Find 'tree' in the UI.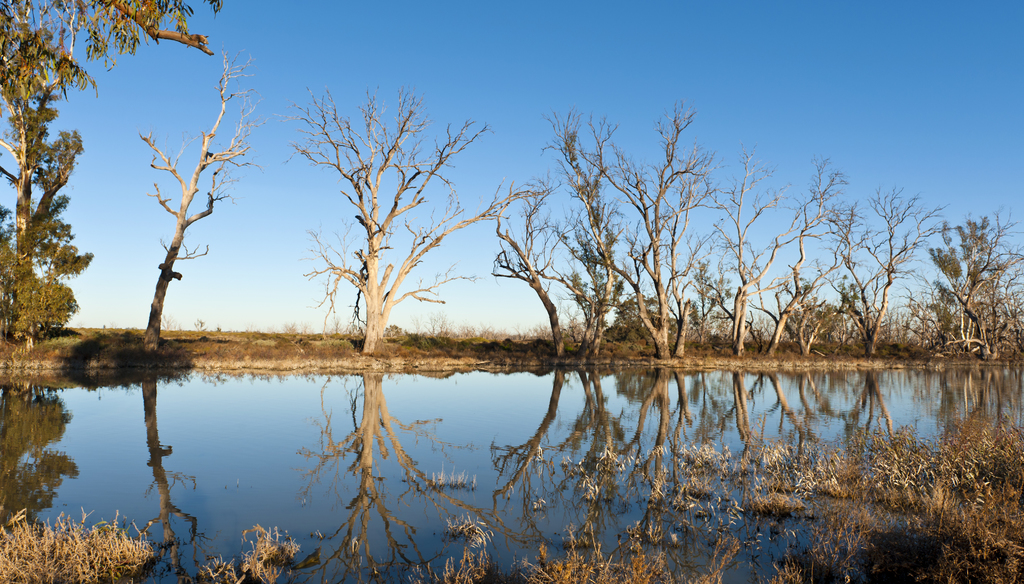
UI element at Rect(836, 179, 960, 362).
